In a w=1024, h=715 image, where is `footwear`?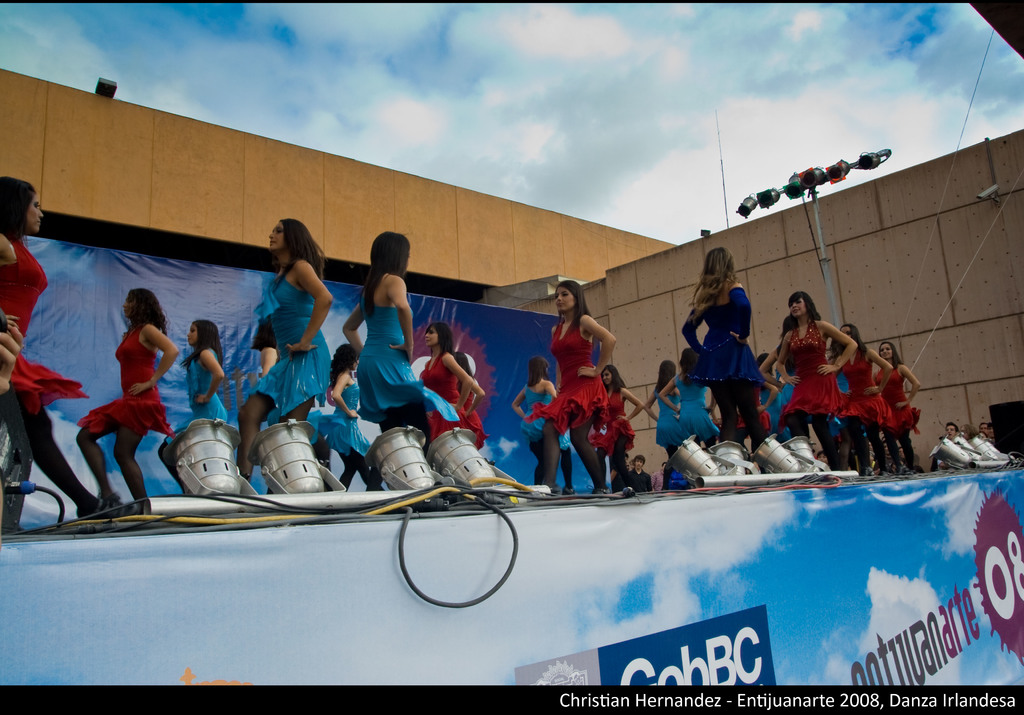
{"x1": 863, "y1": 463, "x2": 875, "y2": 477}.
